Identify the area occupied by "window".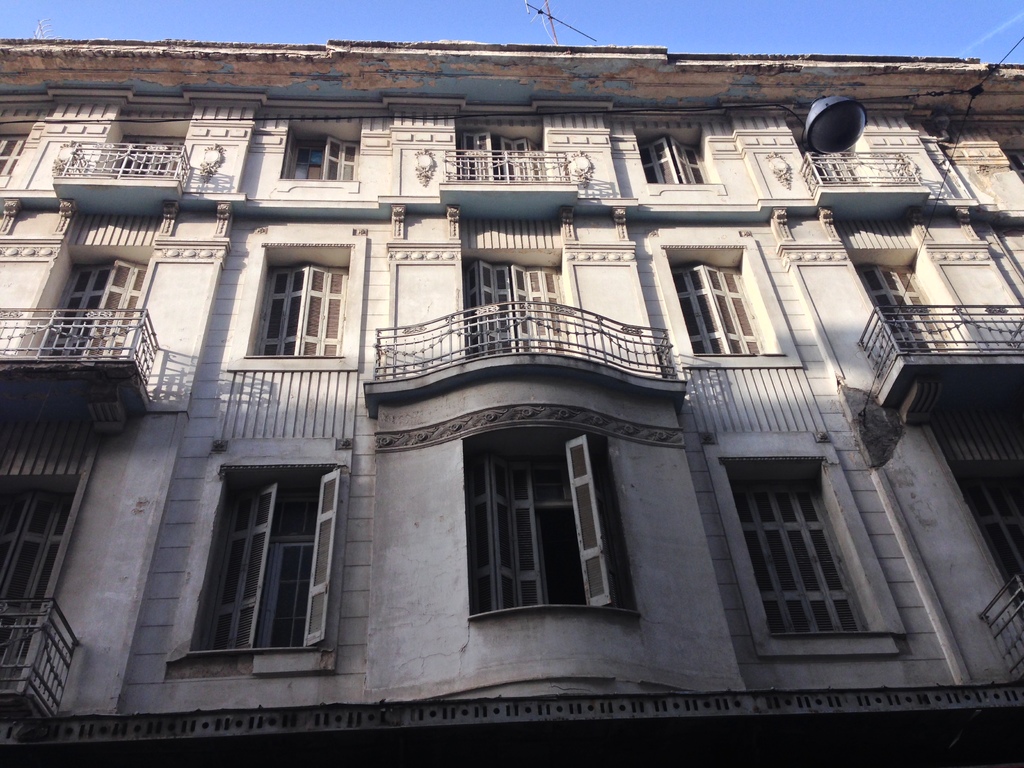
Area: (793, 138, 852, 182).
